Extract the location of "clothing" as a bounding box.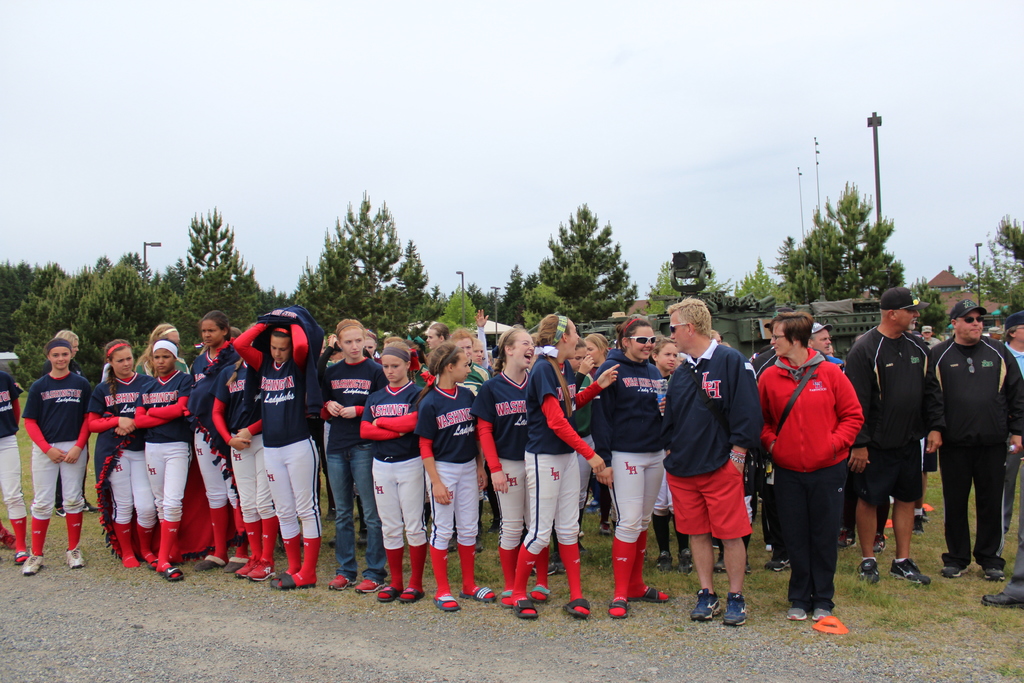
region(18, 364, 100, 518).
